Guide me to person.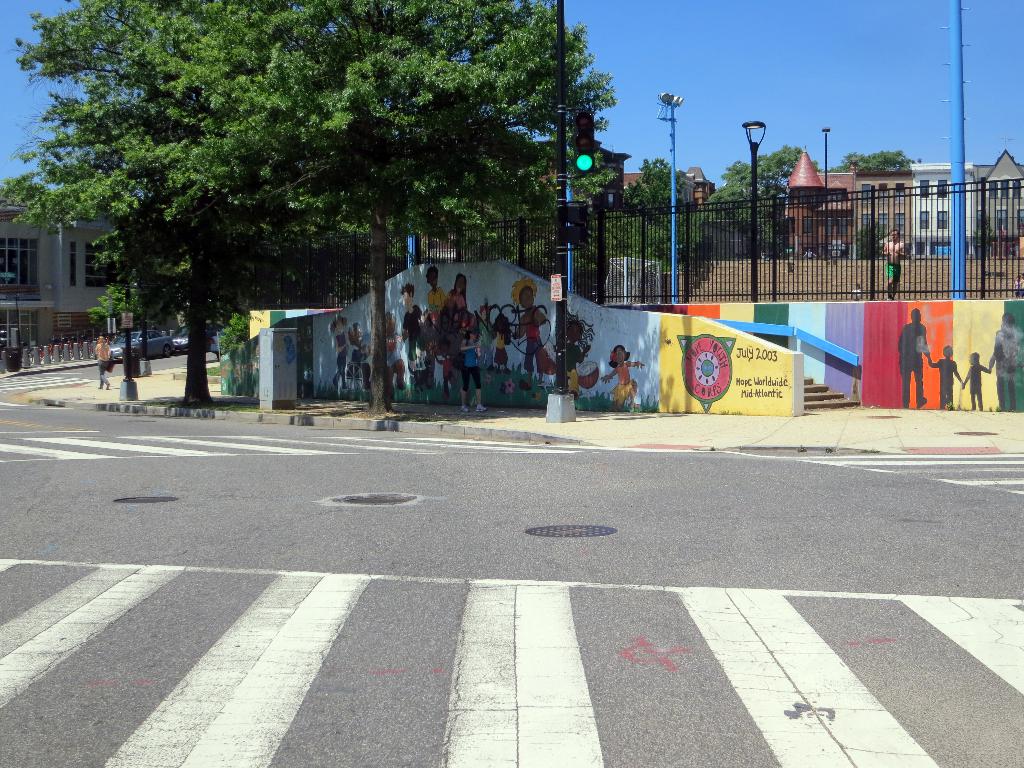
Guidance: crop(430, 268, 444, 314).
